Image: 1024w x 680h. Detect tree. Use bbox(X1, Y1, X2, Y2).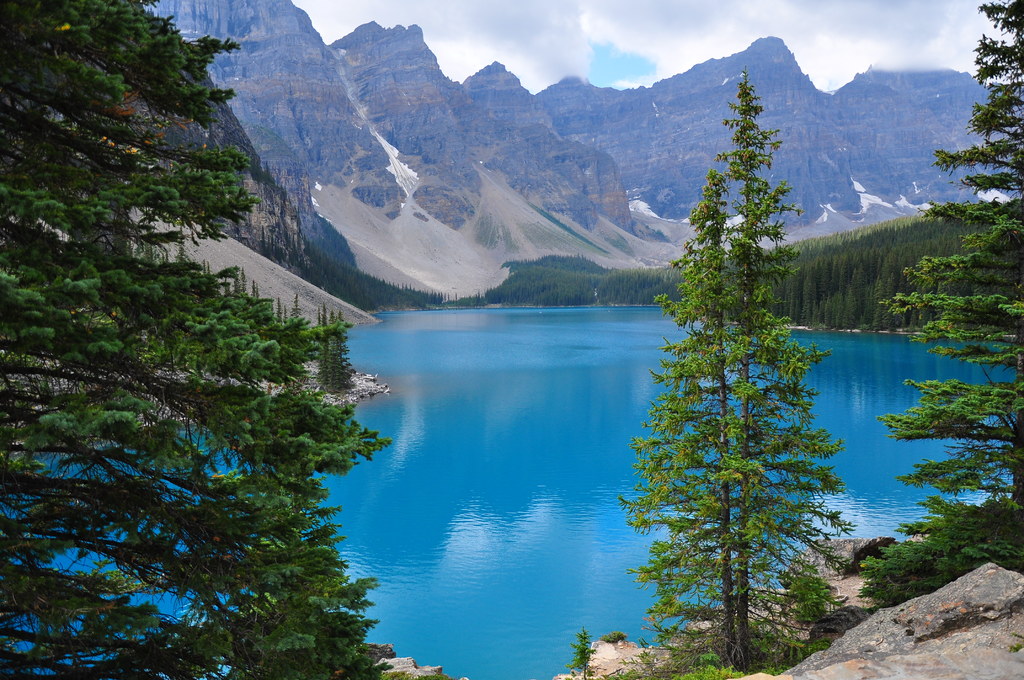
bbox(0, 0, 391, 679).
